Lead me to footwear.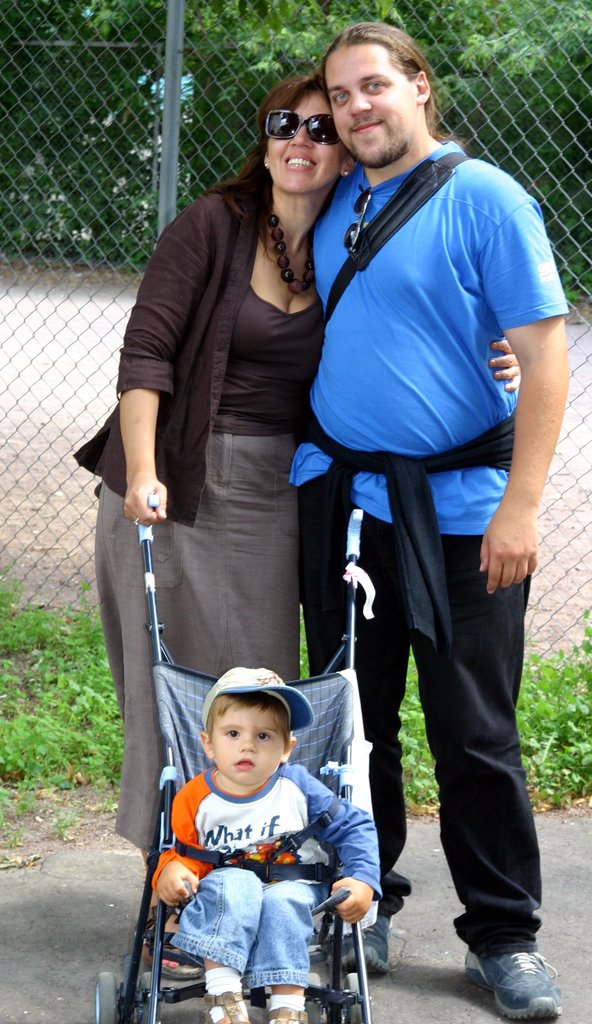
Lead to BBox(266, 994, 311, 1023).
